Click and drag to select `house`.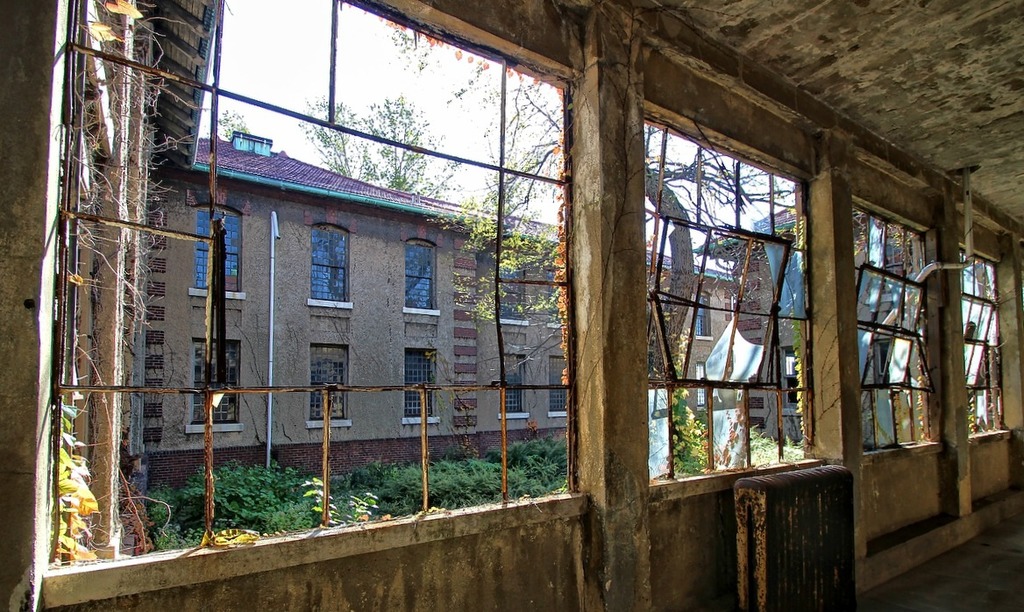
Selection: rect(159, 122, 494, 506).
